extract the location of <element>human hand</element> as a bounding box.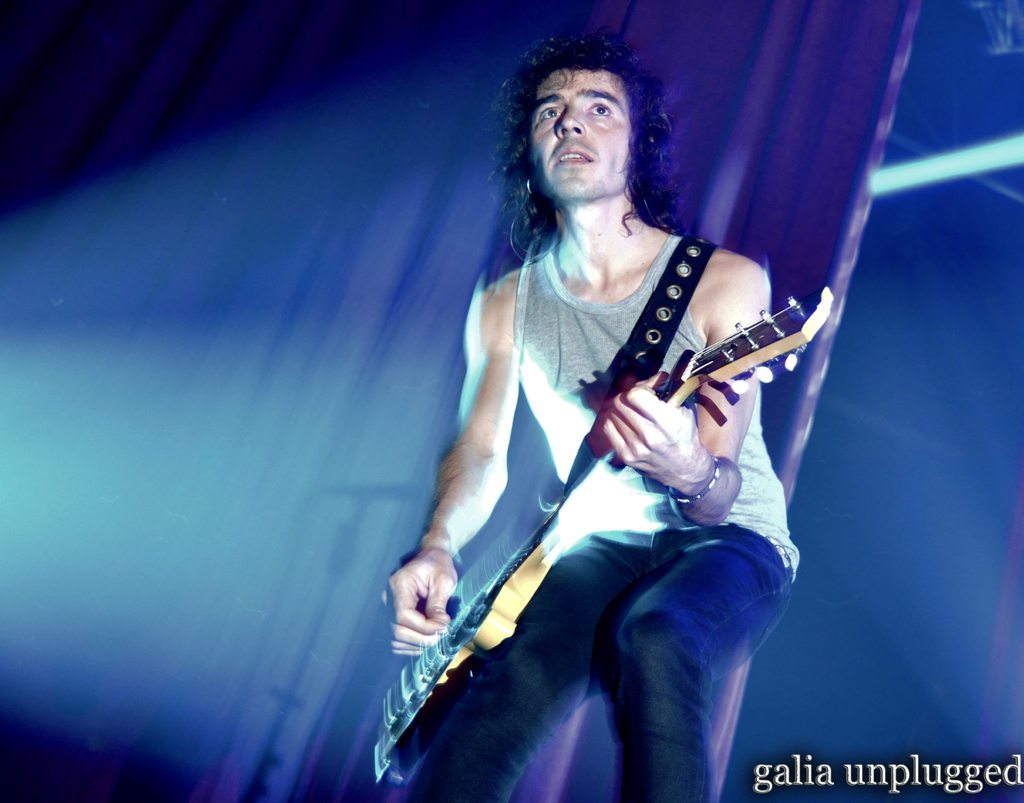
rect(595, 367, 710, 491).
